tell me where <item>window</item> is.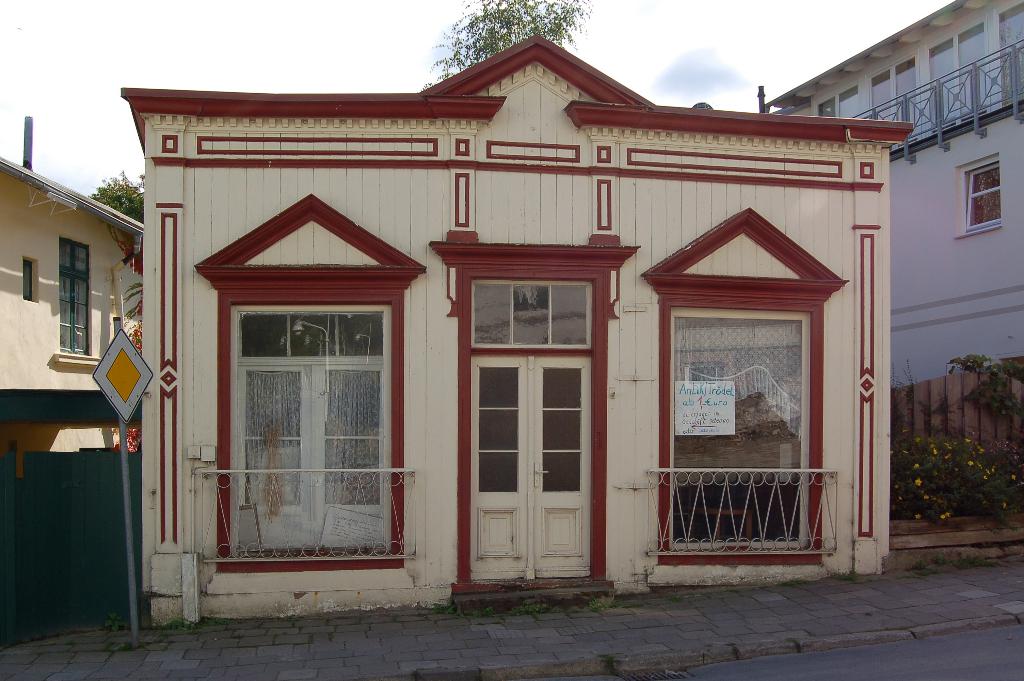
<item>window</item> is at (22, 254, 38, 301).
